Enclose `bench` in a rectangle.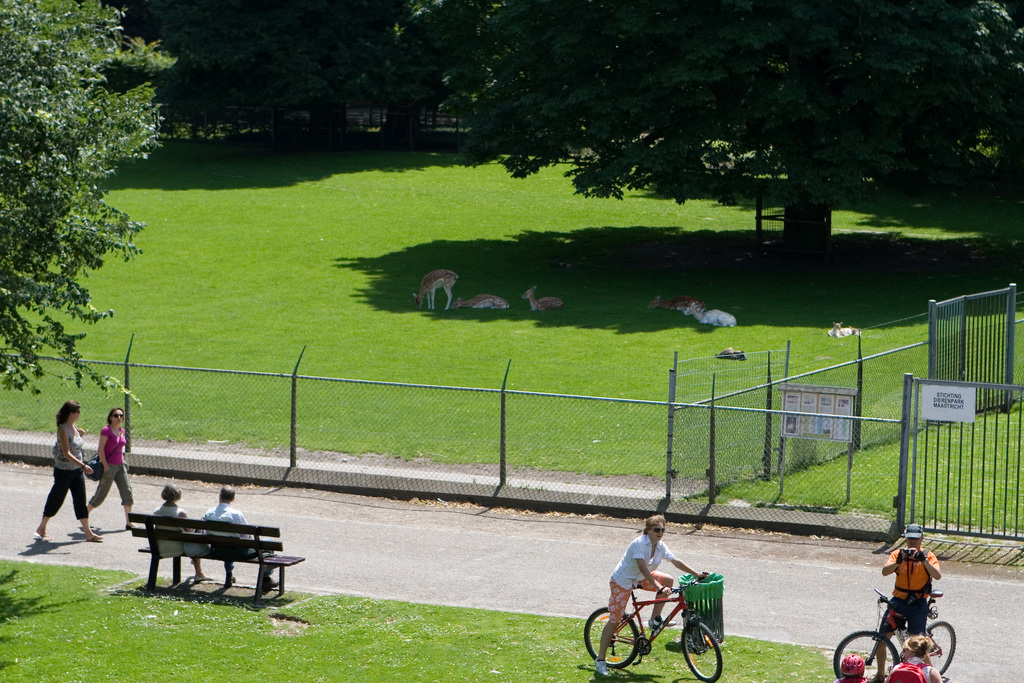
(x1=123, y1=498, x2=296, y2=612).
